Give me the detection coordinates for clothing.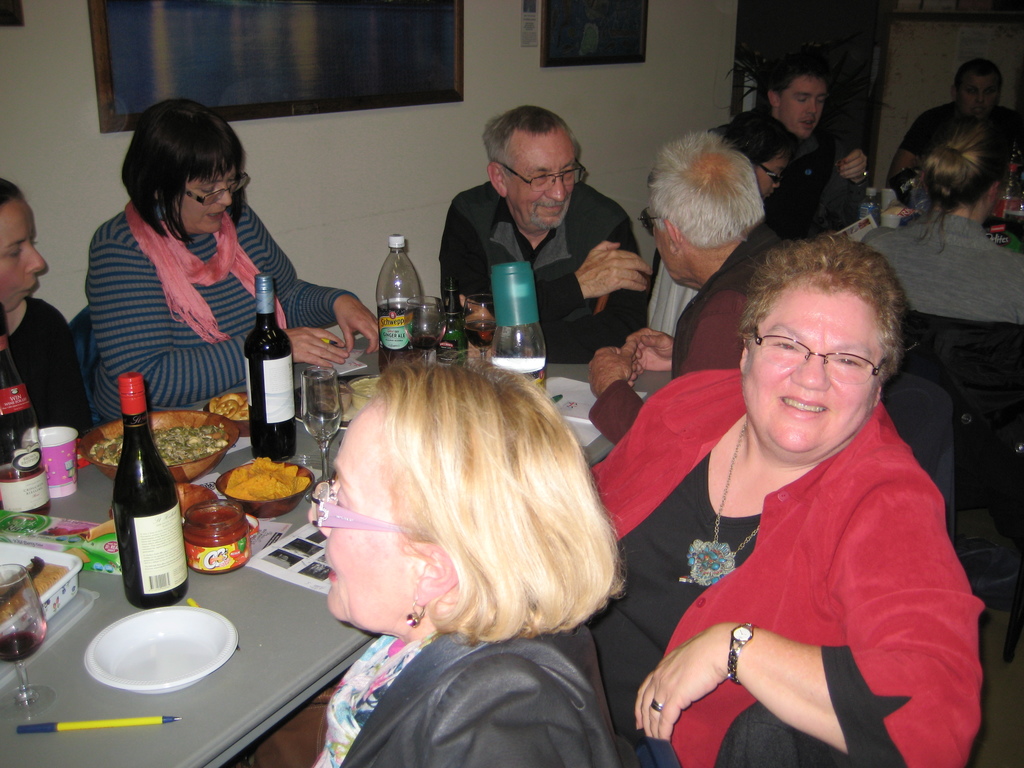
<box>634,339,970,749</box>.
